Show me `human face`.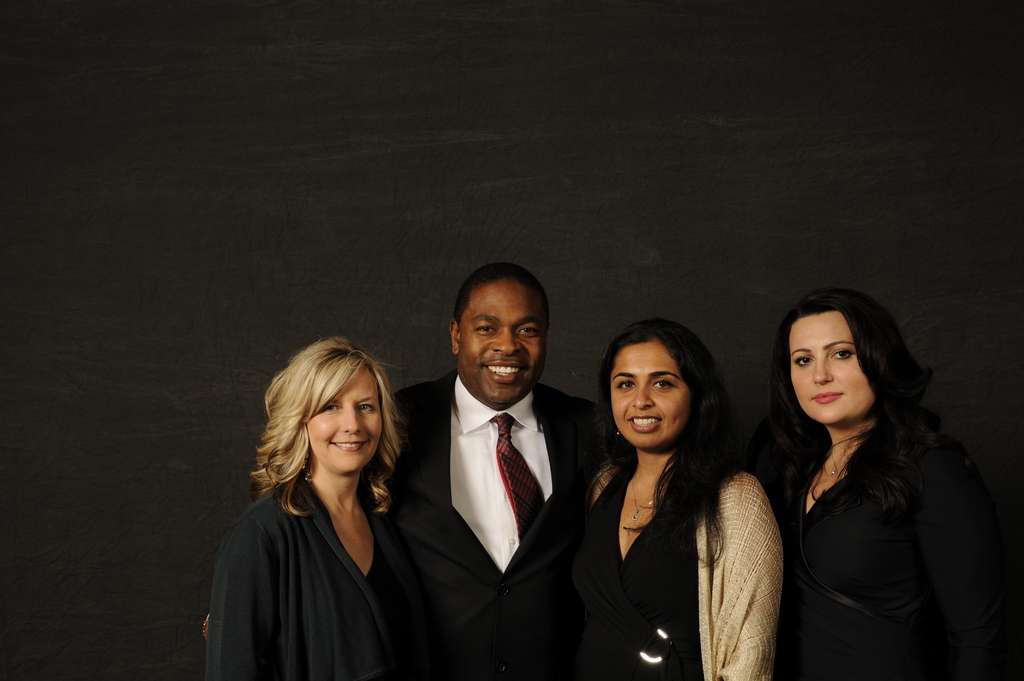
`human face` is here: 460 282 544 406.
